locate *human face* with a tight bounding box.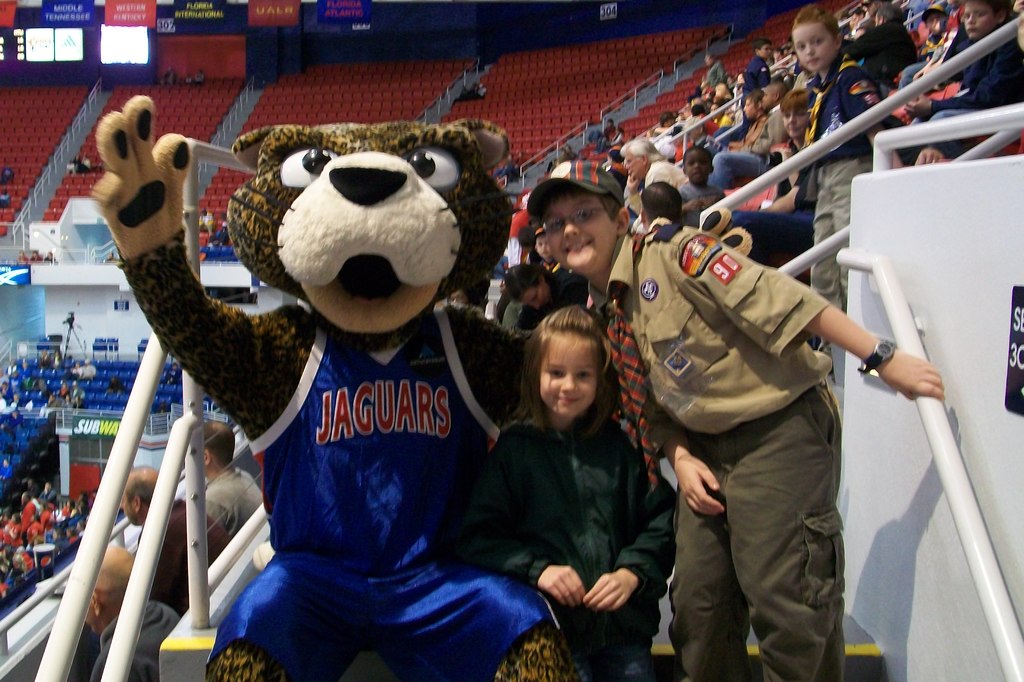
(962, 0, 998, 39).
